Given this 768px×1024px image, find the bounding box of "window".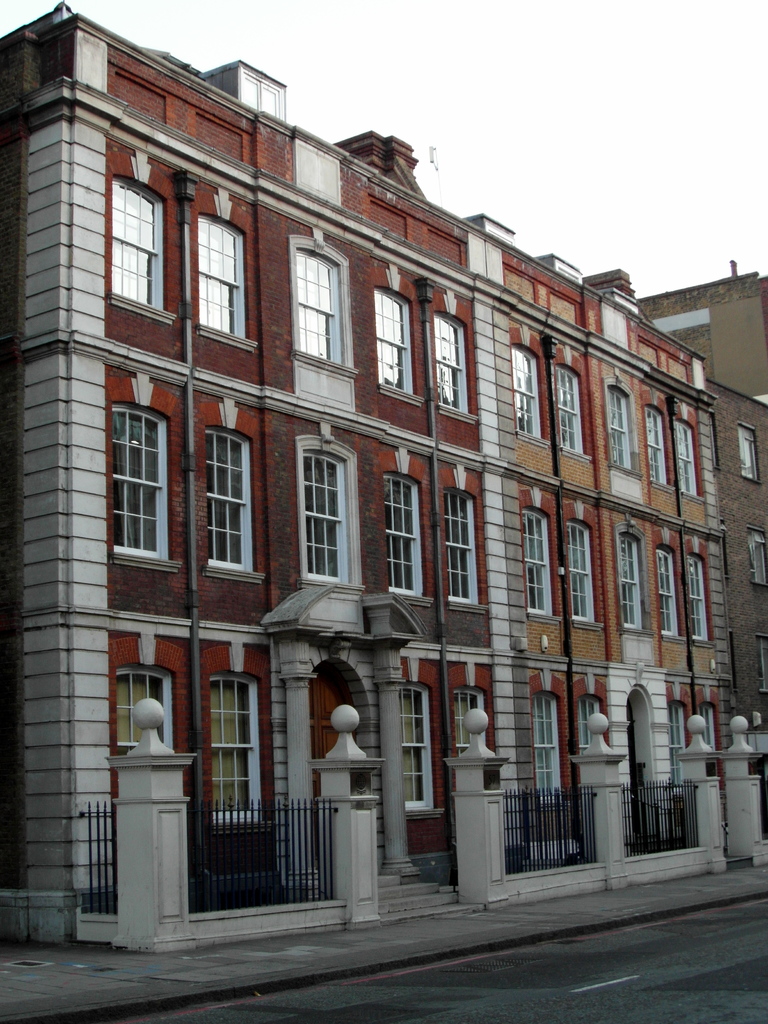
[left=701, top=709, right=716, bottom=758].
